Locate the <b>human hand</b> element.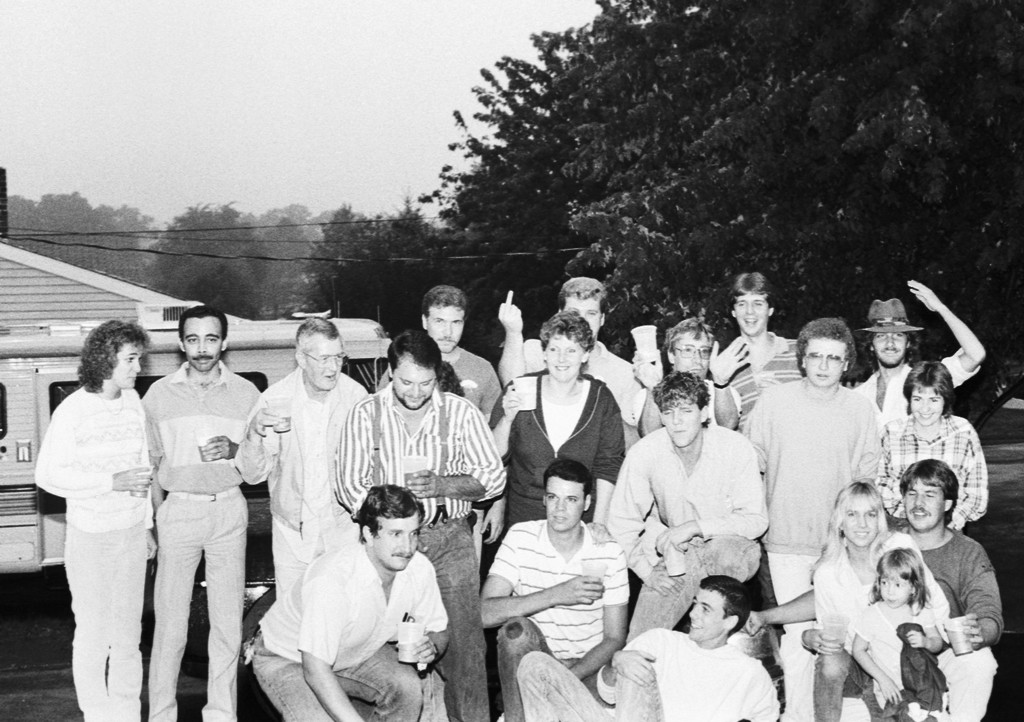
Element bbox: 904 627 933 652.
